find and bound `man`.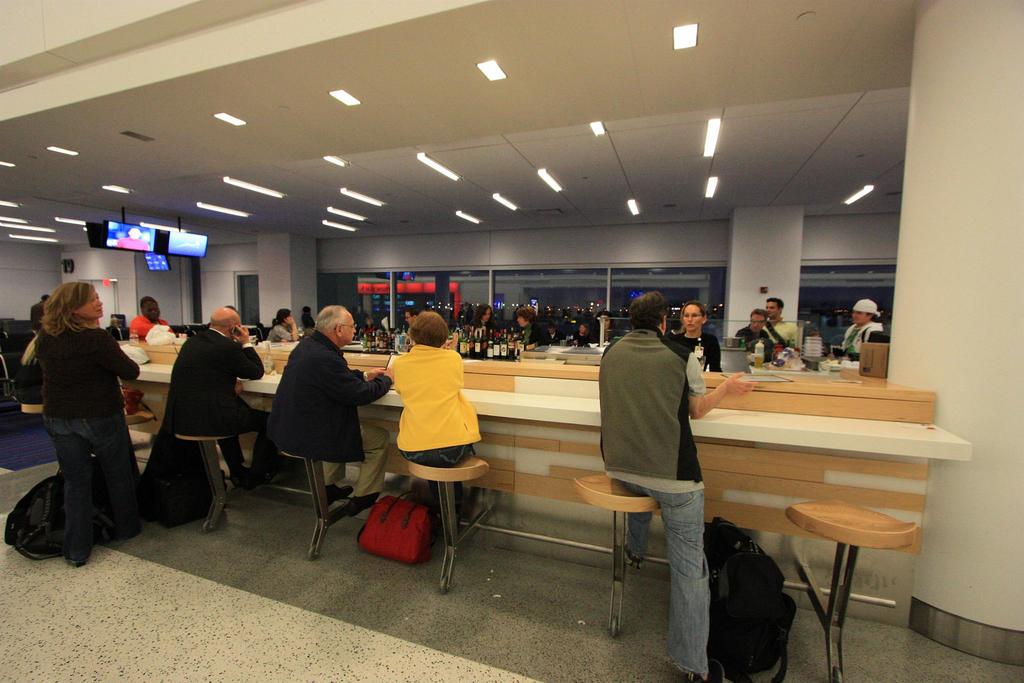
Bound: <bbox>266, 302, 395, 520</bbox>.
